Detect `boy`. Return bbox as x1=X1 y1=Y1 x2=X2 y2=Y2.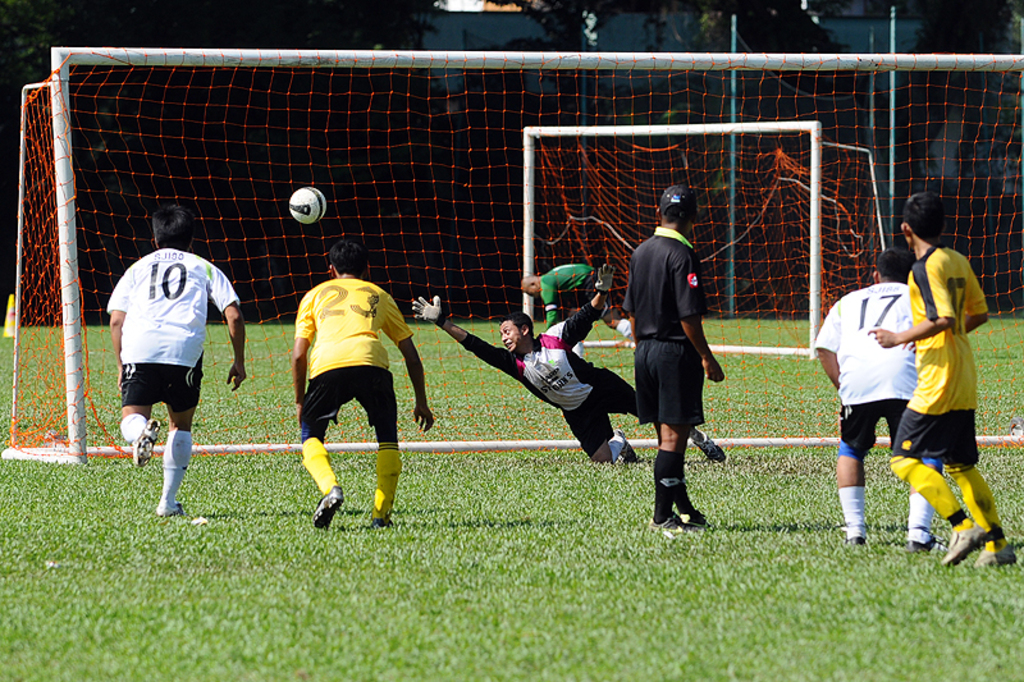
x1=293 y1=238 x2=435 y2=532.
